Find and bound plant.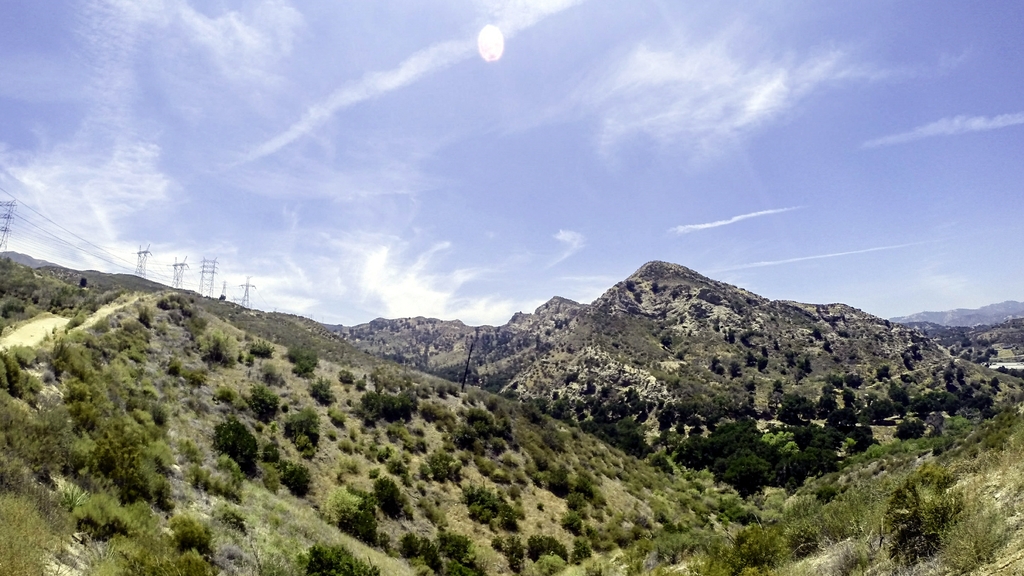
Bound: (left=337, top=436, right=354, bottom=454).
